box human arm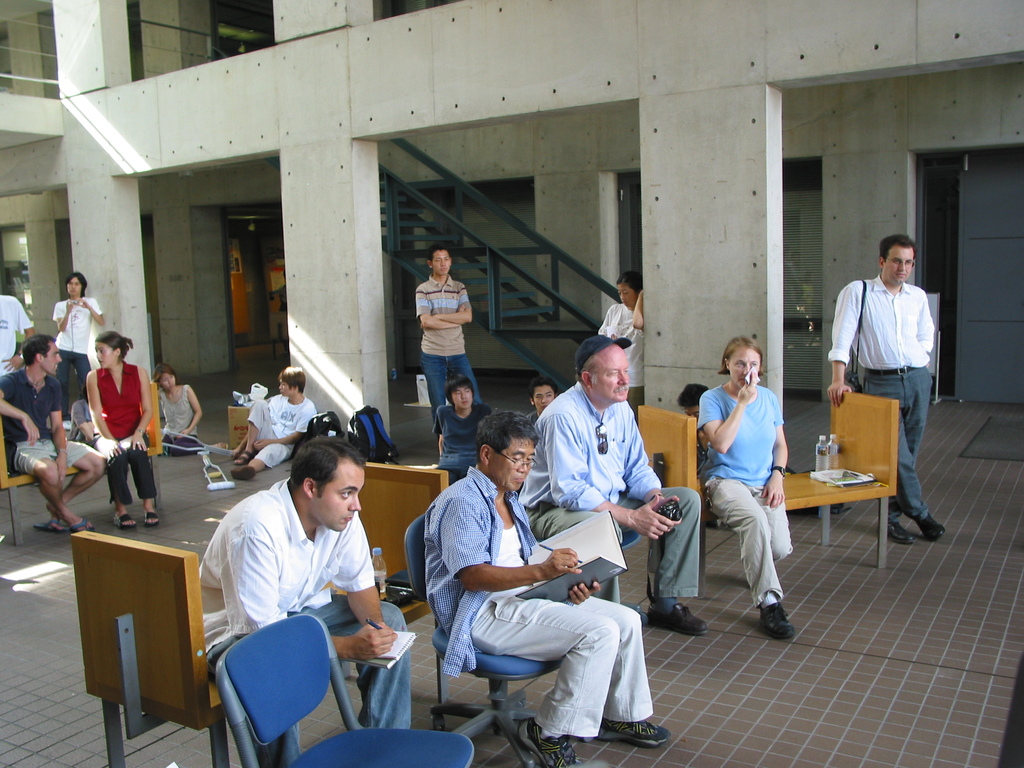
left=86, top=367, right=125, bottom=460
